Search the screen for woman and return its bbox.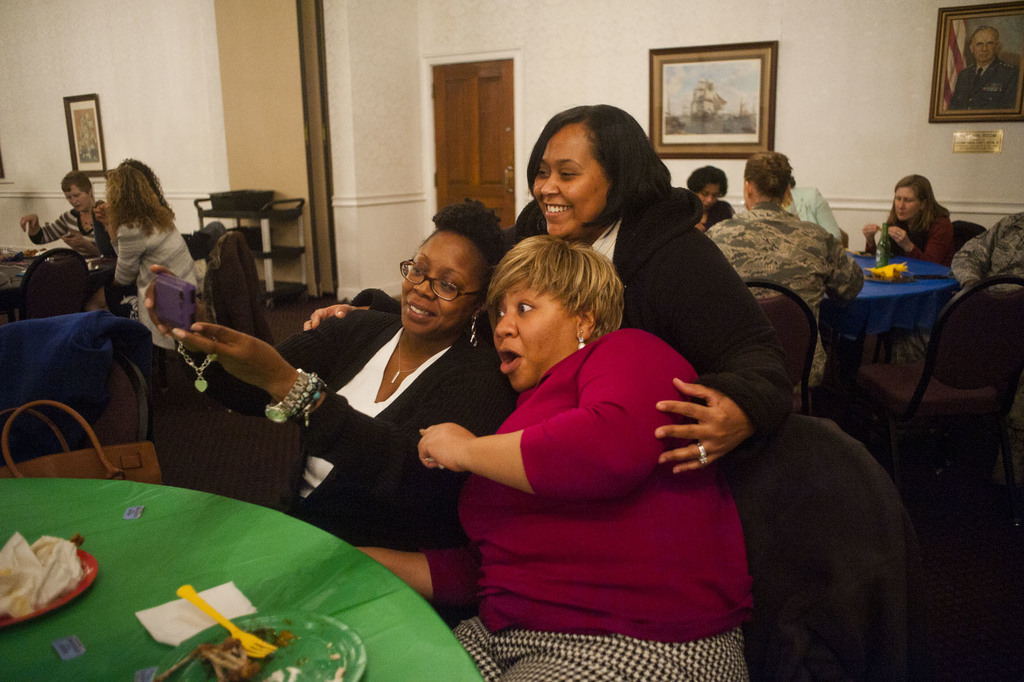
Found: (499, 105, 794, 473).
